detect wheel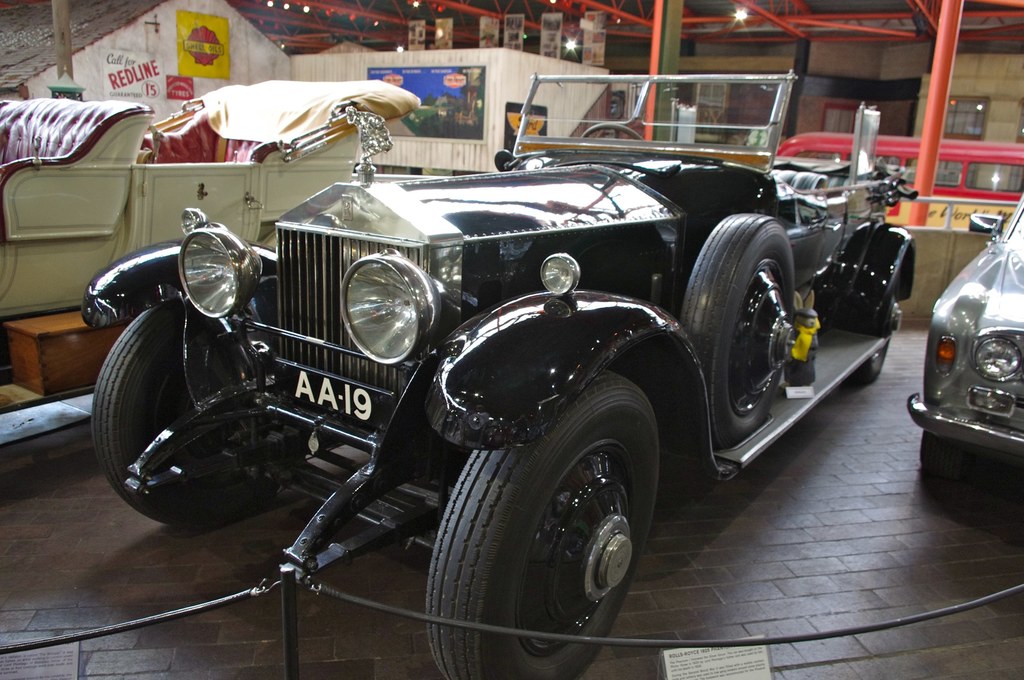
<box>856,271,900,383</box>
